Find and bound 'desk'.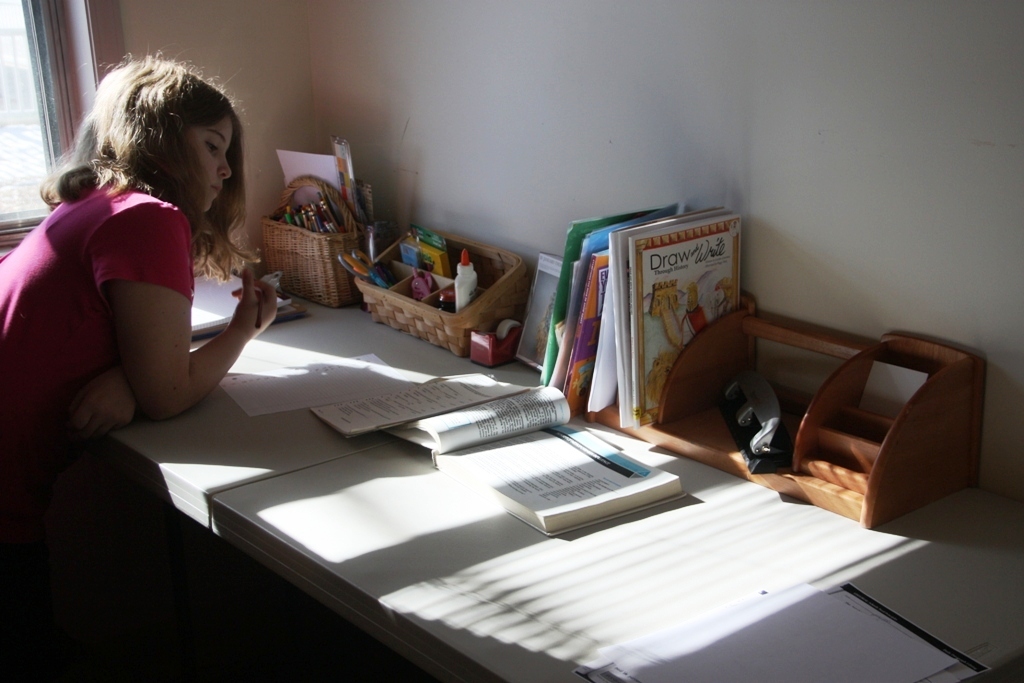
Bound: 83 303 847 669.
